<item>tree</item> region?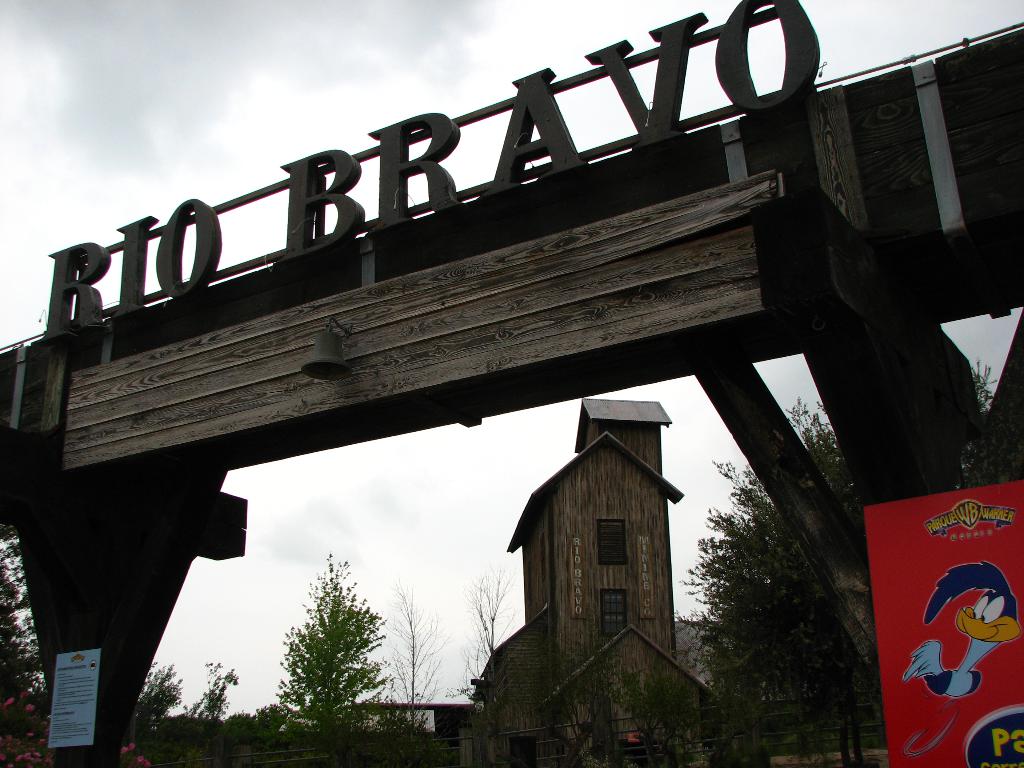
(265,550,387,739)
